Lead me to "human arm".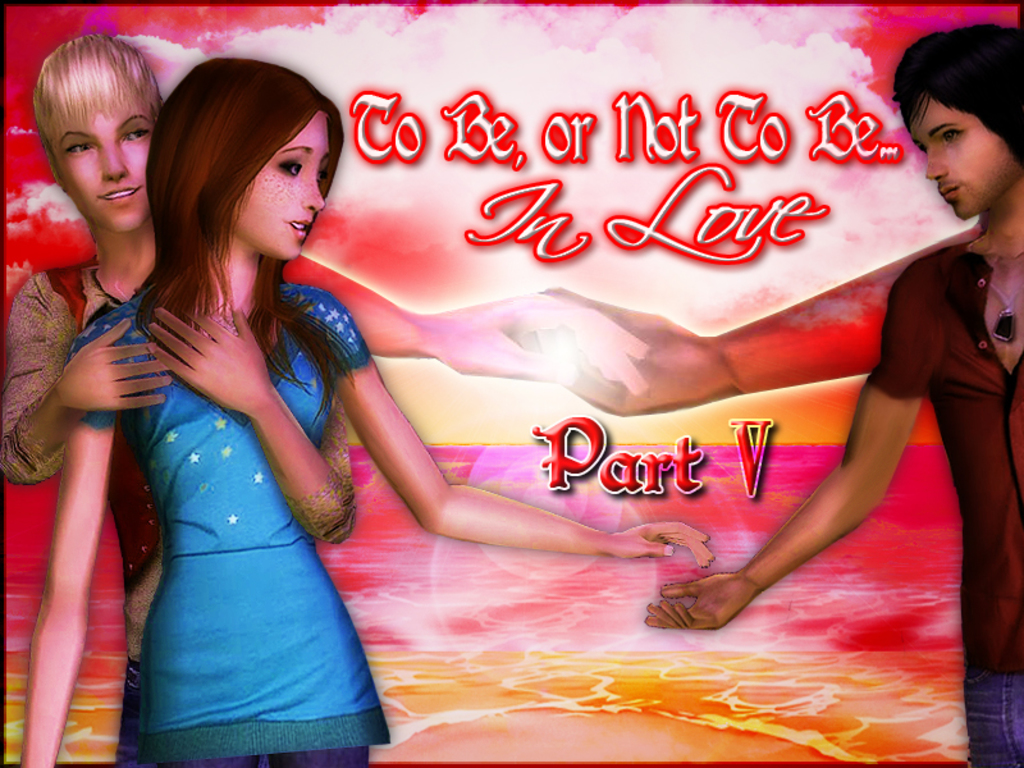
Lead to [311, 284, 718, 584].
